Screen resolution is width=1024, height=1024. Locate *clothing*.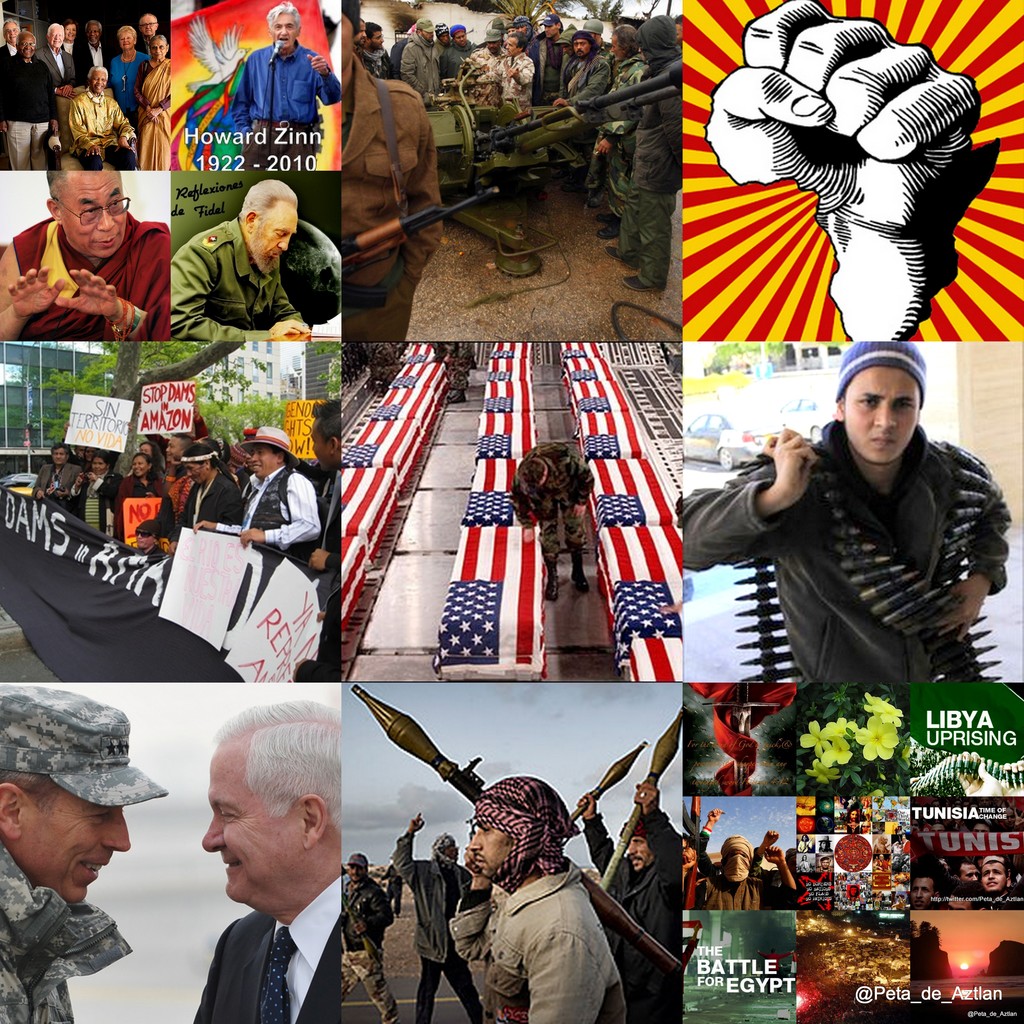
l=584, t=51, r=645, b=217.
